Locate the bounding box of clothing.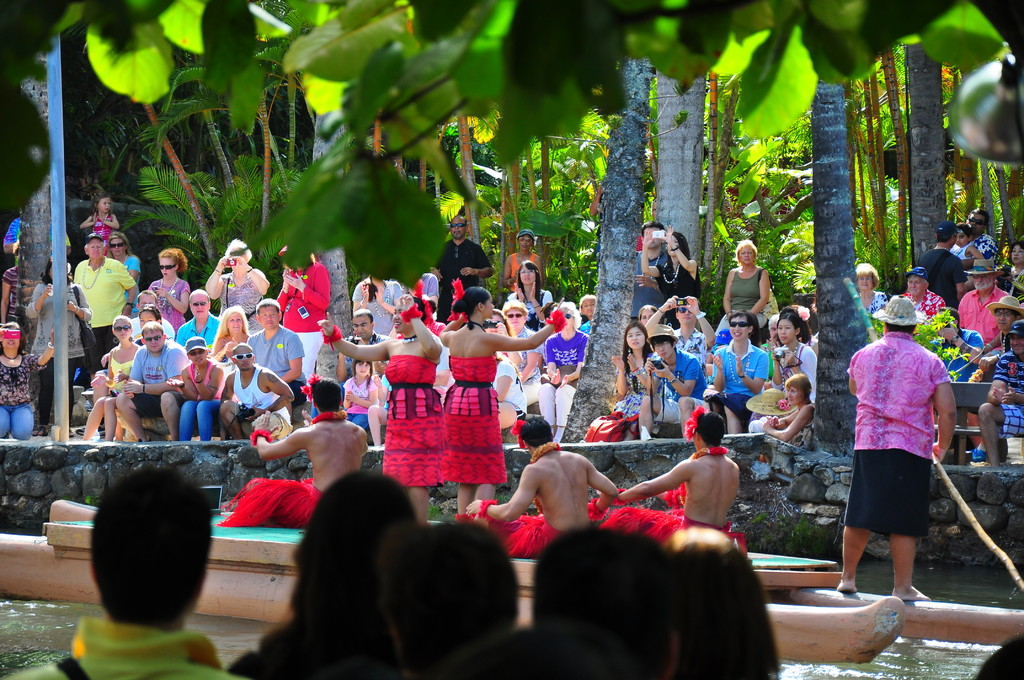
Bounding box: Rect(102, 350, 134, 389).
